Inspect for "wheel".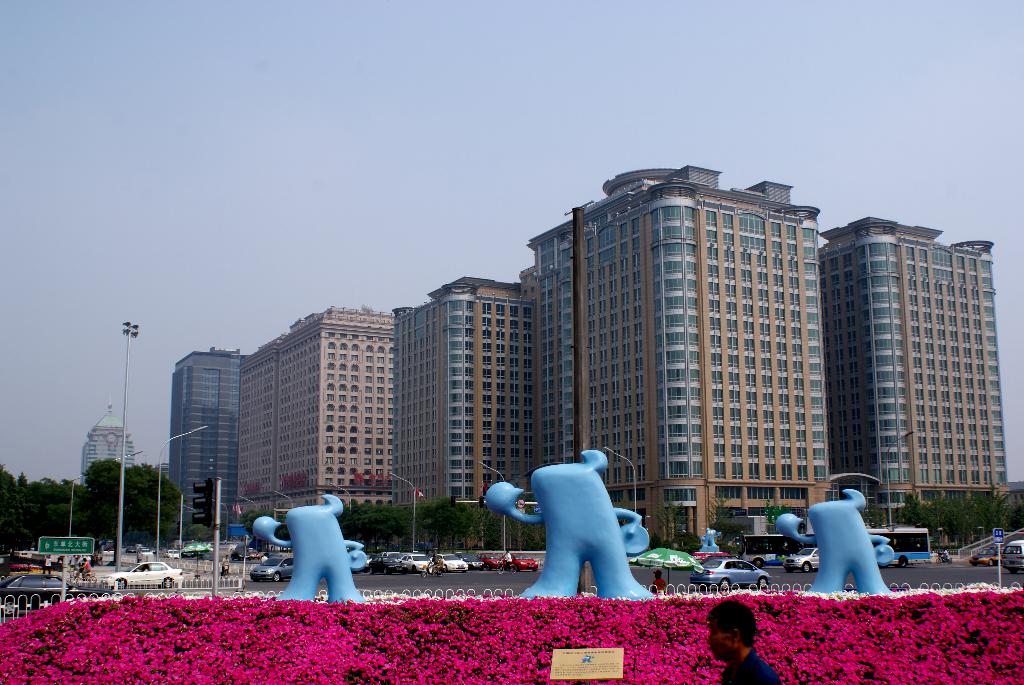
Inspection: detection(990, 561, 995, 566).
